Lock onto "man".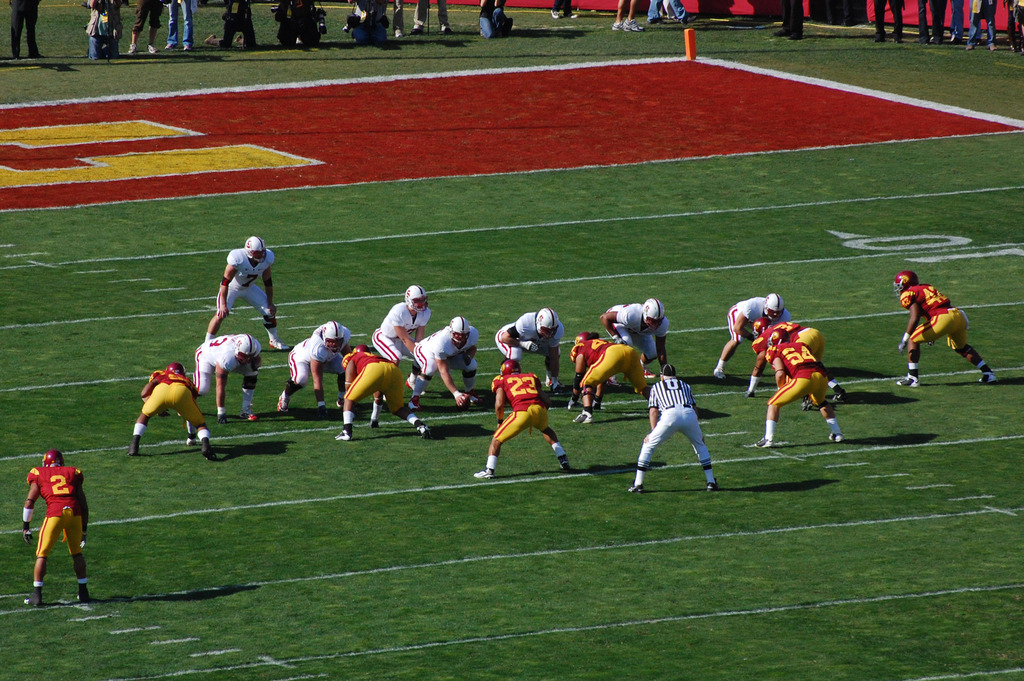
Locked: crop(474, 361, 570, 477).
